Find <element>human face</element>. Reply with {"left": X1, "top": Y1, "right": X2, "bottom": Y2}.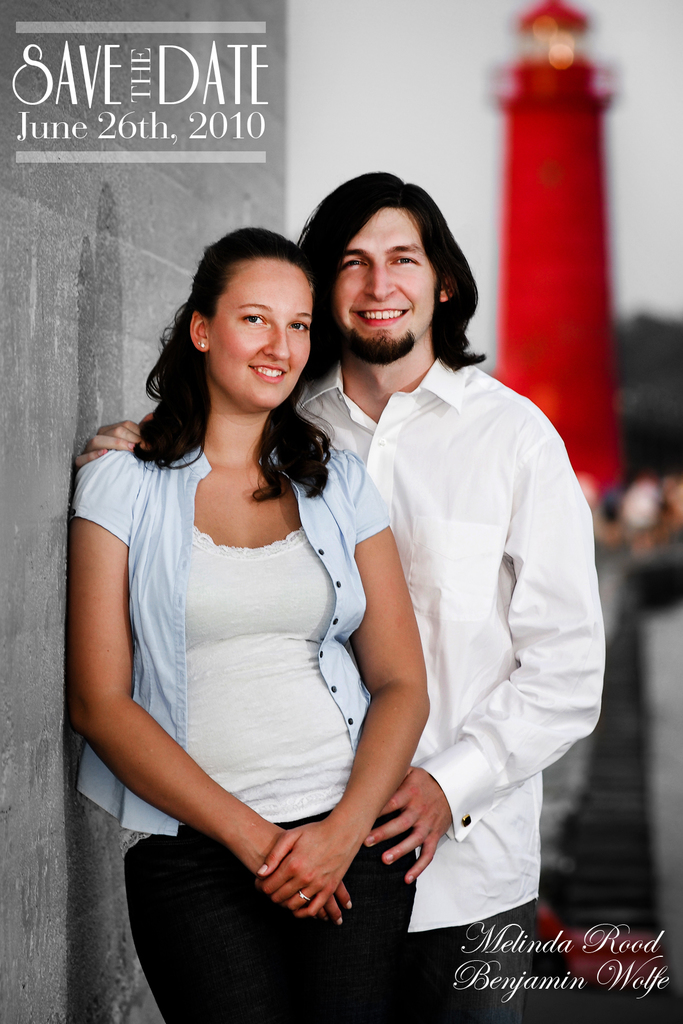
{"left": 331, "top": 207, "right": 432, "bottom": 359}.
